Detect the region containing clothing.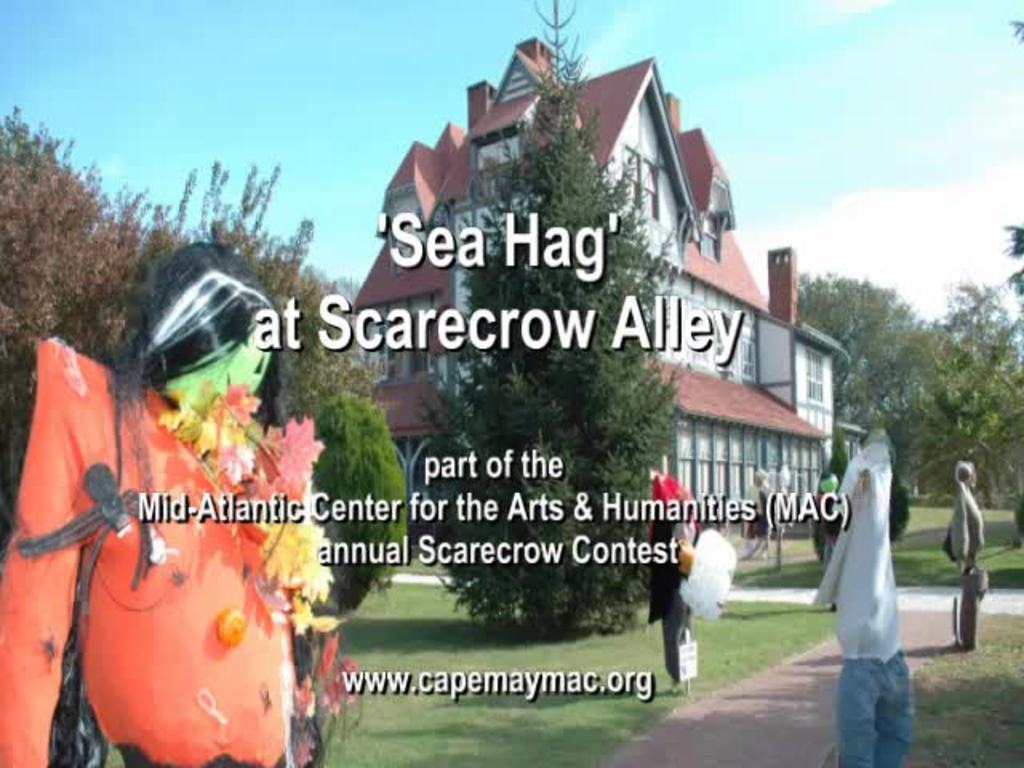
(left=829, top=565, right=909, bottom=765).
